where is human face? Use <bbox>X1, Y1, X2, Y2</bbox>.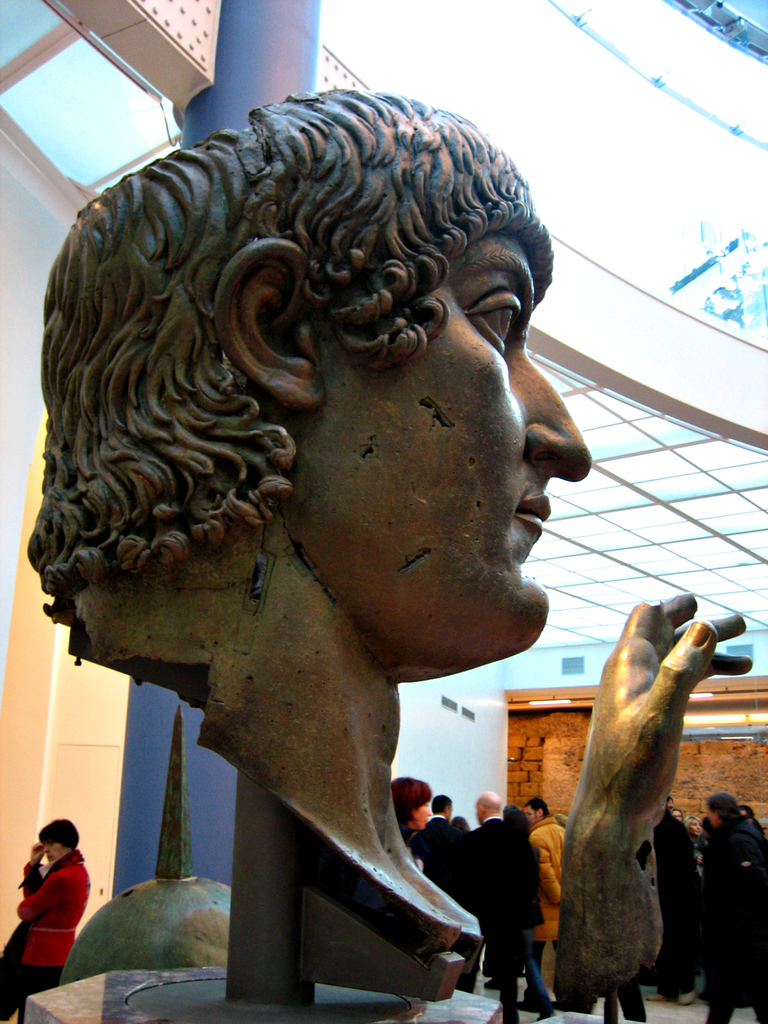
<bbox>419, 800, 431, 833</bbox>.
